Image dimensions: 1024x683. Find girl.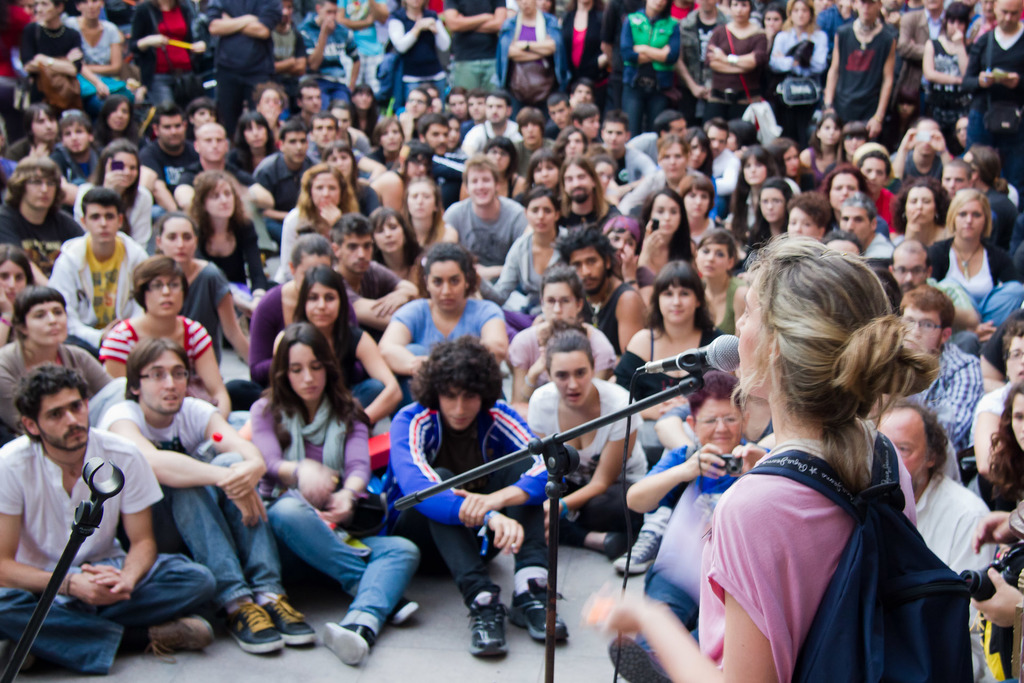
pyautogui.locateOnScreen(975, 378, 1023, 509).
